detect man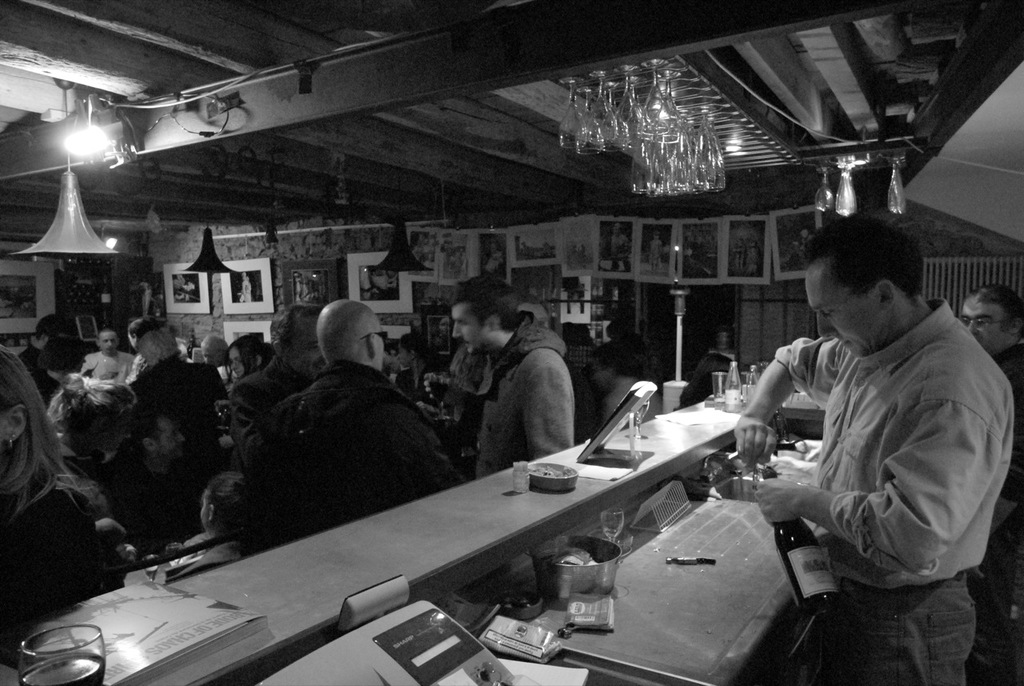
x1=236, y1=310, x2=338, y2=456
